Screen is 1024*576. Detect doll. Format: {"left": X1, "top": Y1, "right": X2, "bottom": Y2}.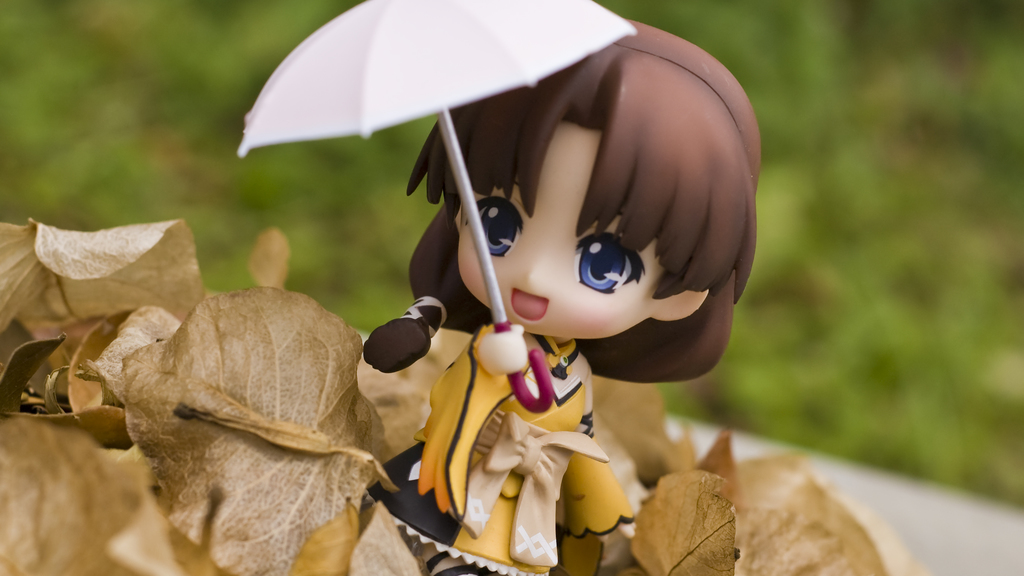
{"left": 282, "top": 24, "right": 769, "bottom": 575}.
